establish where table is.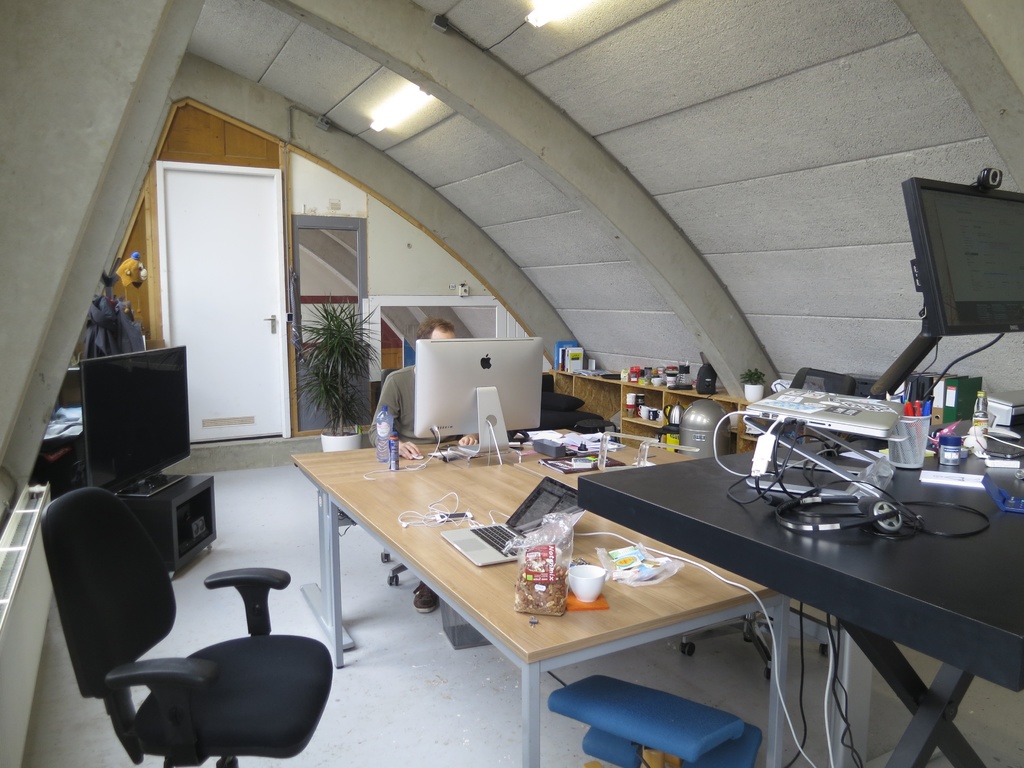
Established at pyautogui.locateOnScreen(116, 475, 212, 579).
